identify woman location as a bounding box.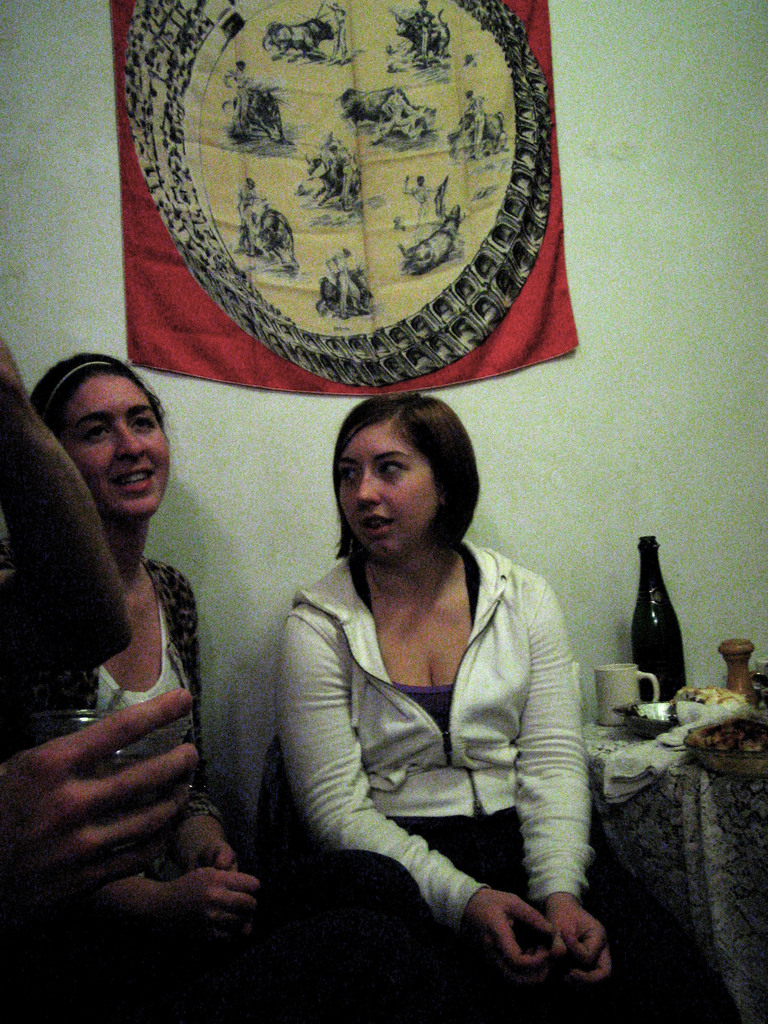
Rect(216, 336, 608, 1004).
